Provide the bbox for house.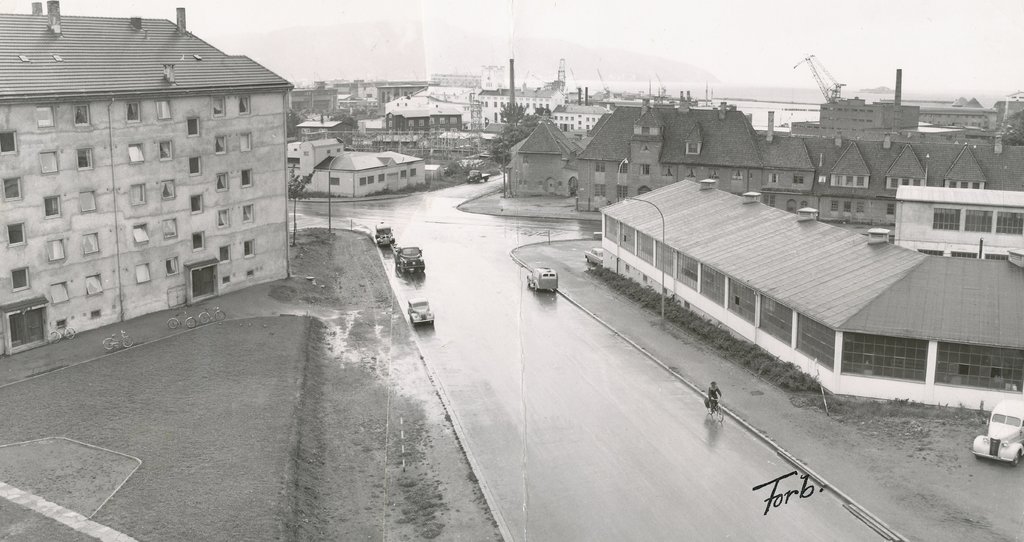
rect(593, 151, 1006, 385).
